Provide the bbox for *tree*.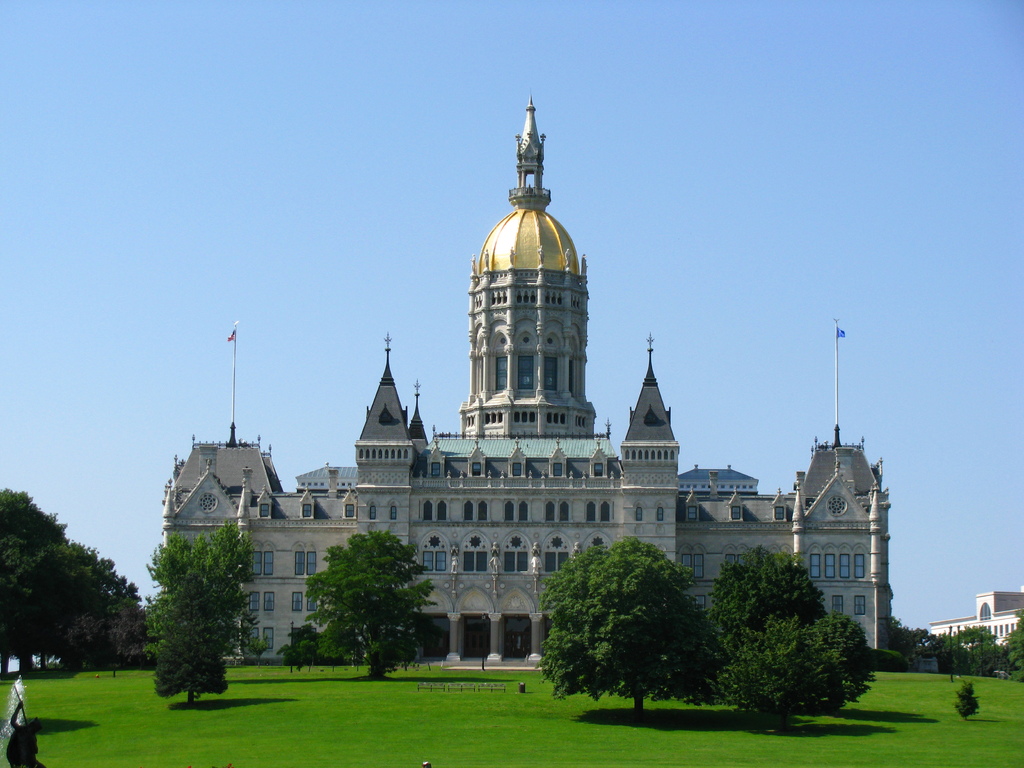
{"left": 541, "top": 532, "right": 746, "bottom": 719}.
